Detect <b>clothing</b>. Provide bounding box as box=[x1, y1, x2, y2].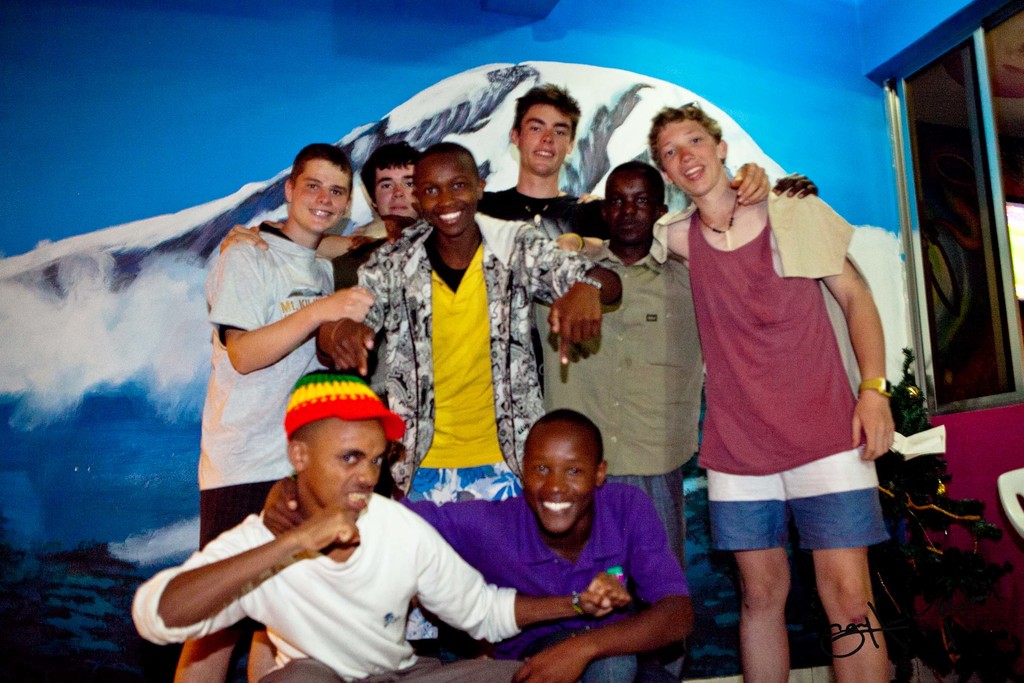
box=[337, 205, 431, 286].
